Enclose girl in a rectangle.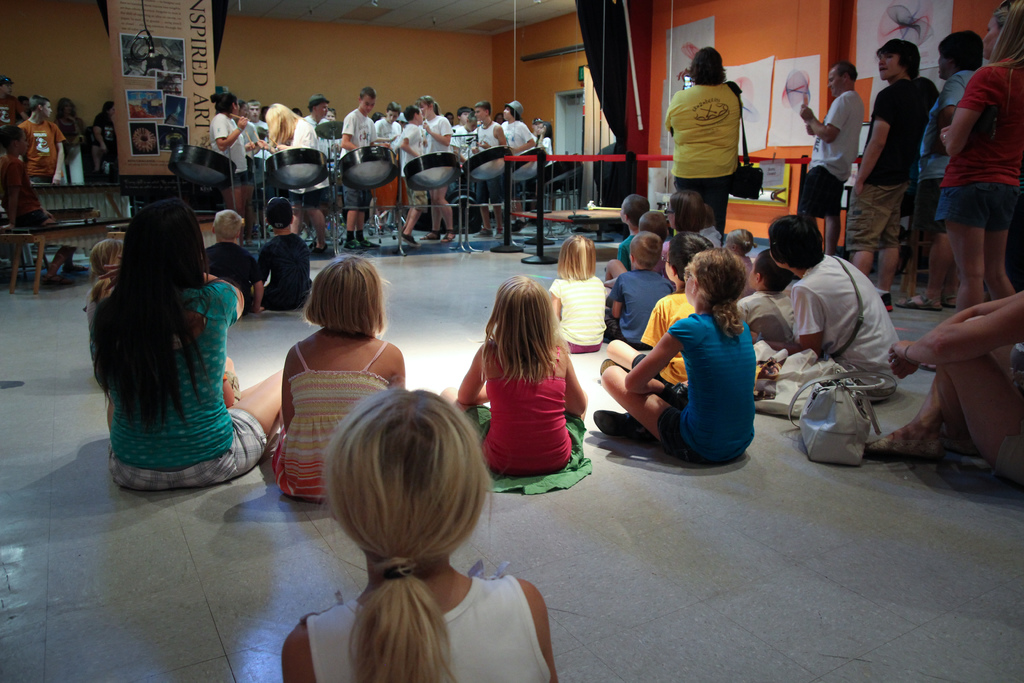
595/249/756/470.
